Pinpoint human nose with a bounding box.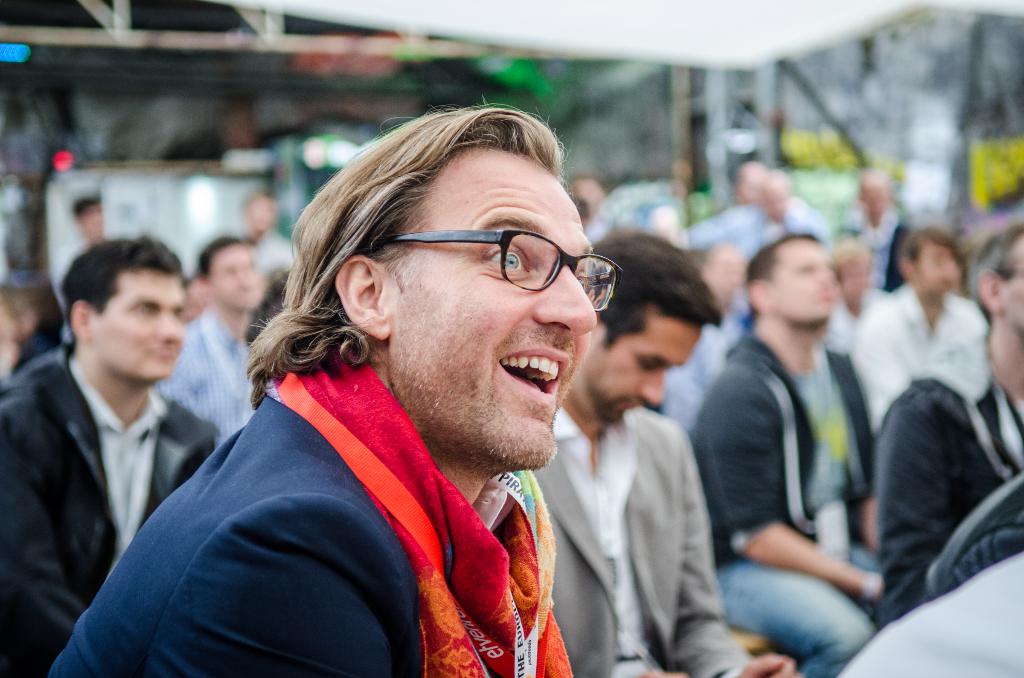
BBox(643, 375, 662, 403).
